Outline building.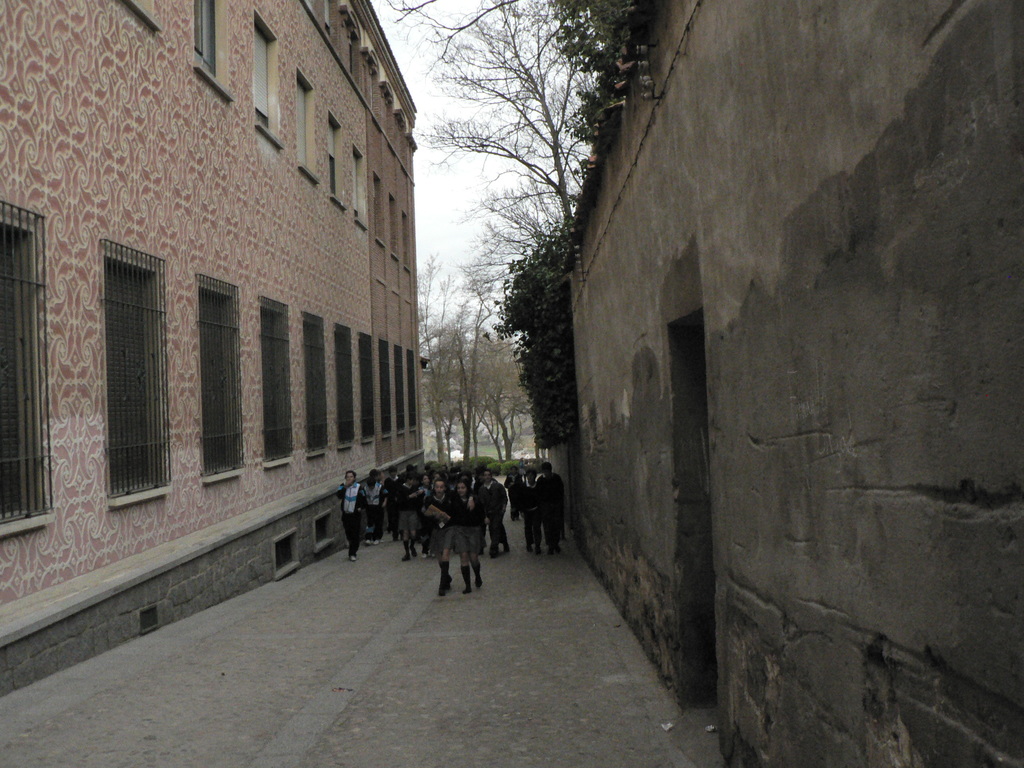
Outline: BBox(543, 0, 1023, 767).
